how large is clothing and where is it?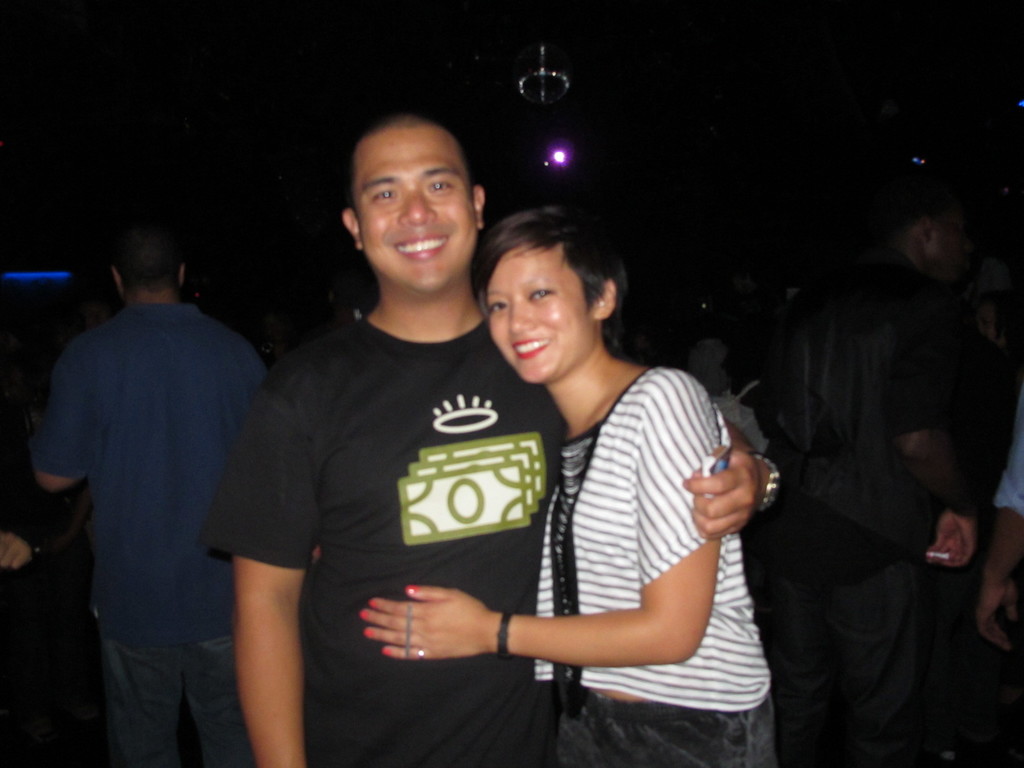
Bounding box: [31, 292, 277, 767].
